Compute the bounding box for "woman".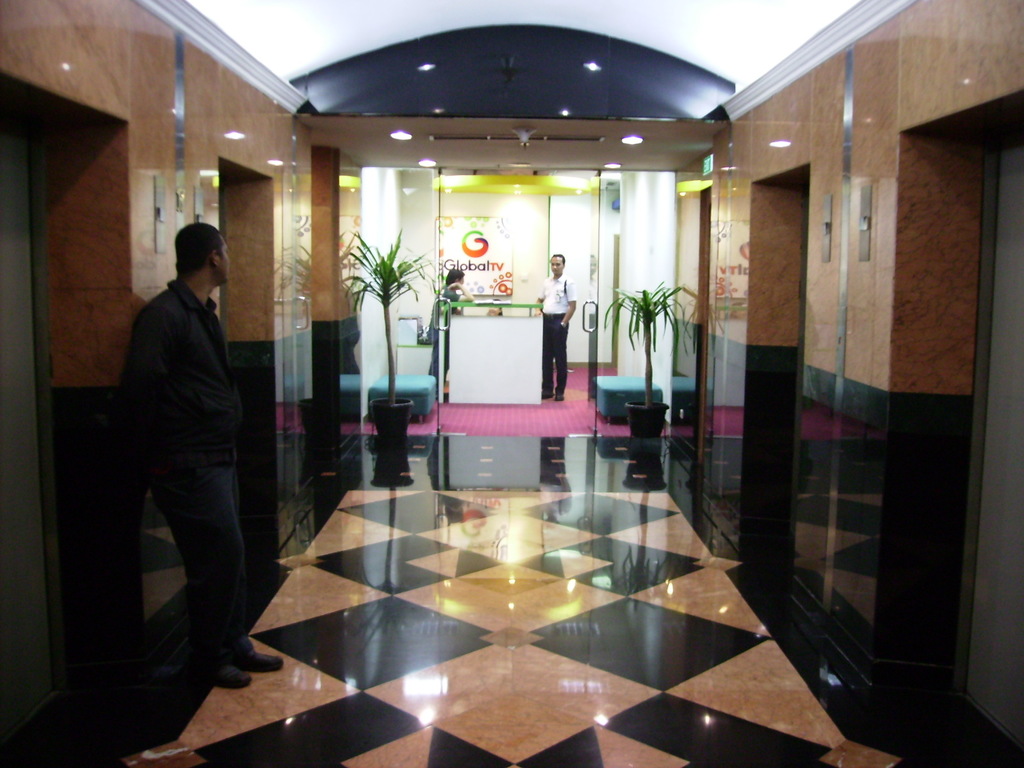
(426, 266, 474, 397).
